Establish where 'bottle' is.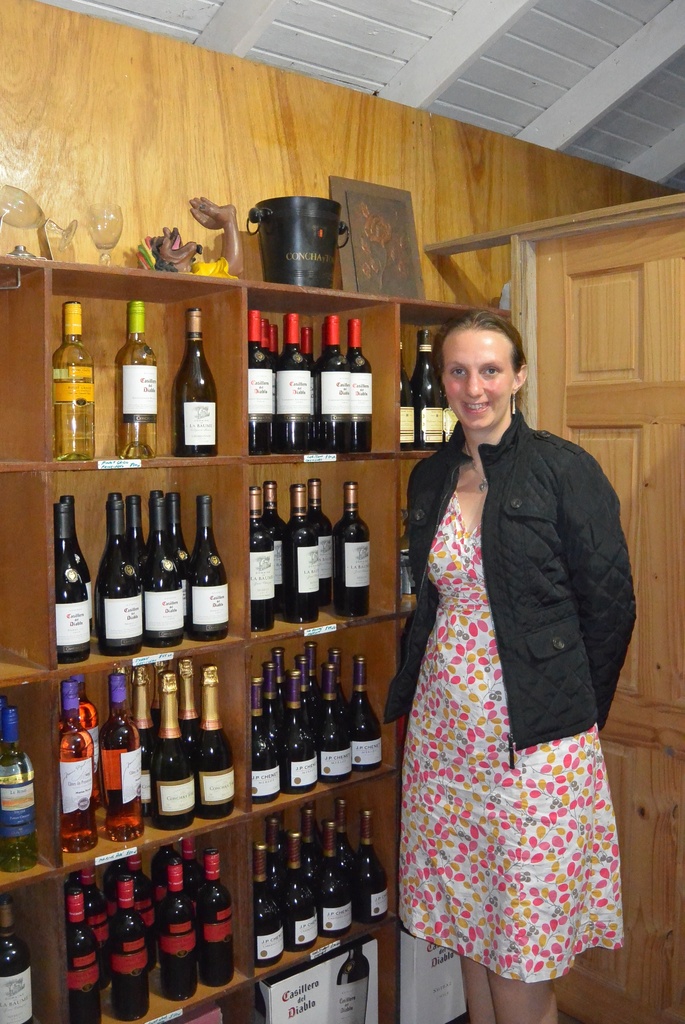
Established at detection(253, 845, 283, 972).
